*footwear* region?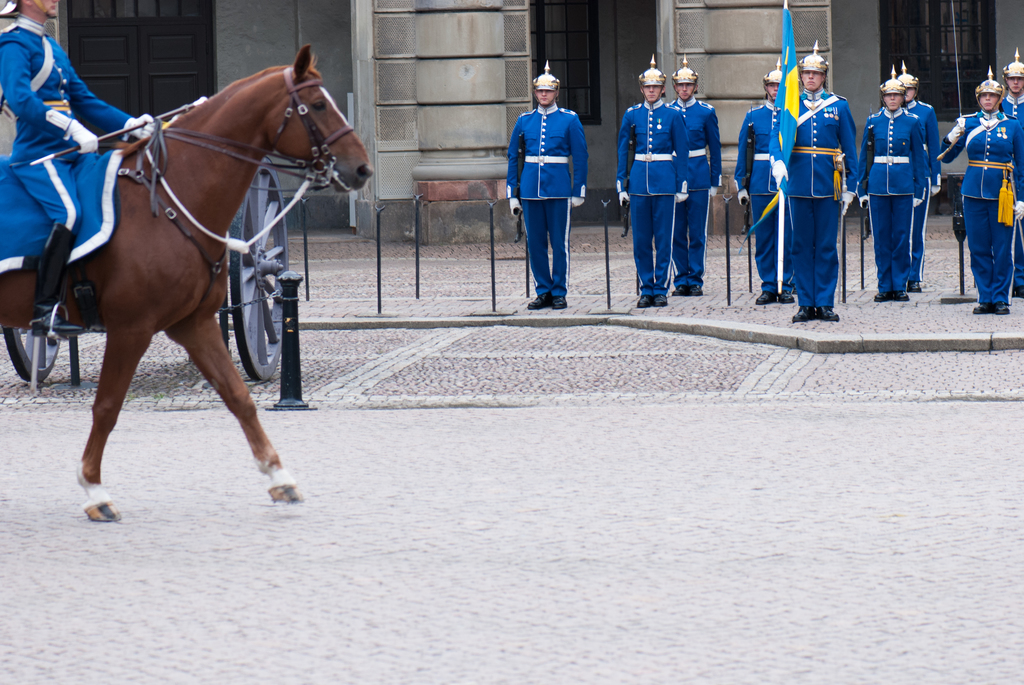
x1=874, y1=292, x2=888, y2=301
